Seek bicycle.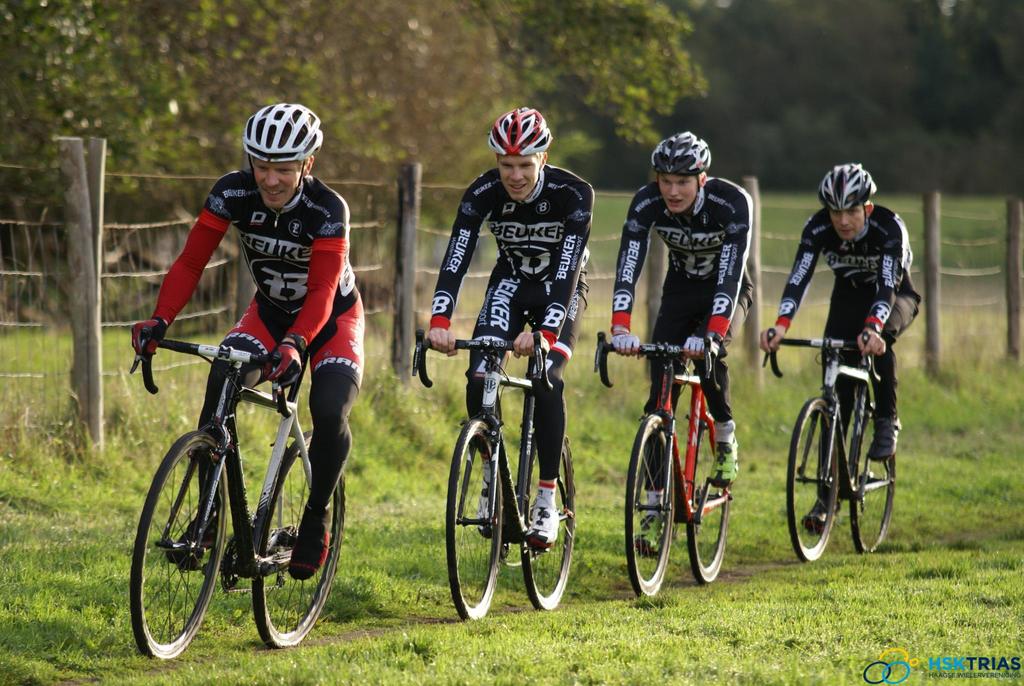
bbox=[410, 332, 580, 629].
